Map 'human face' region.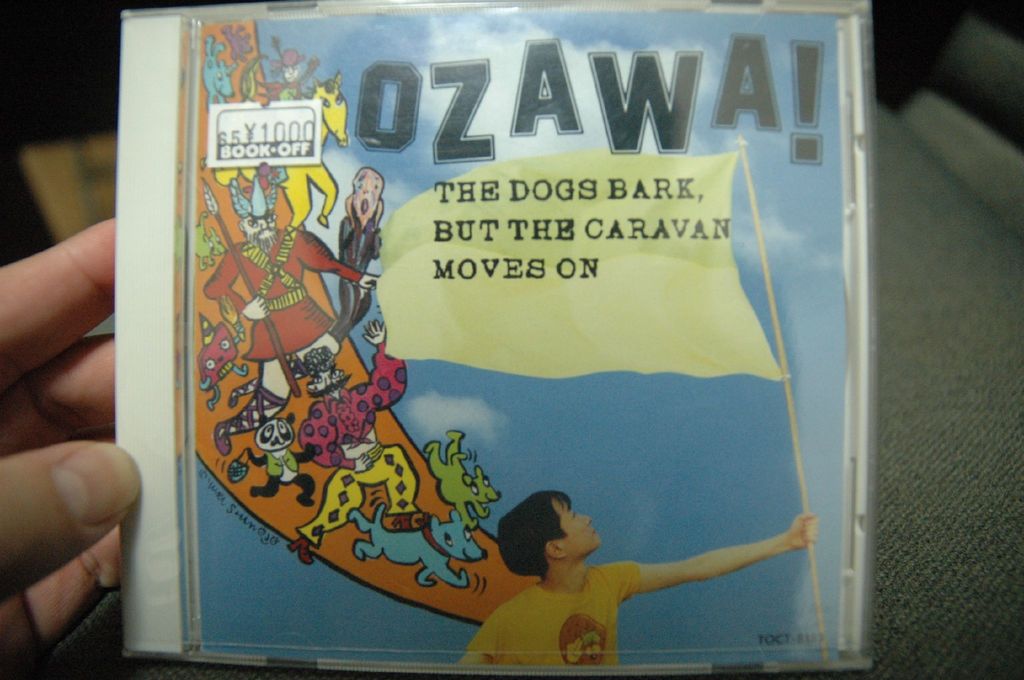
Mapped to l=547, t=496, r=601, b=560.
